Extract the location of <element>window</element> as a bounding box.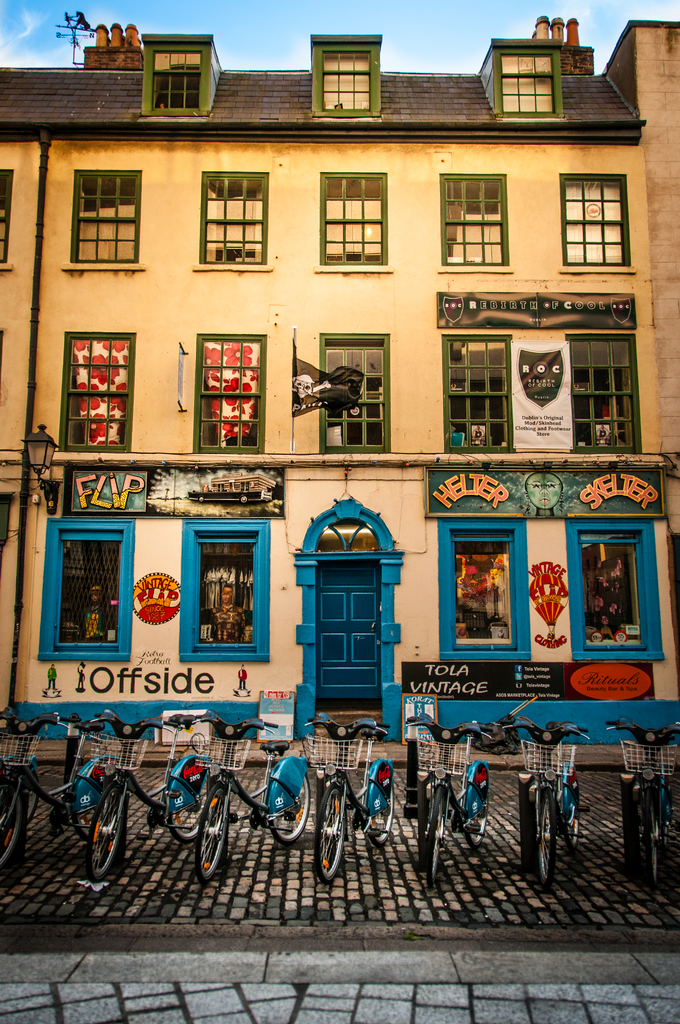
[left=489, top=42, right=568, bottom=119].
